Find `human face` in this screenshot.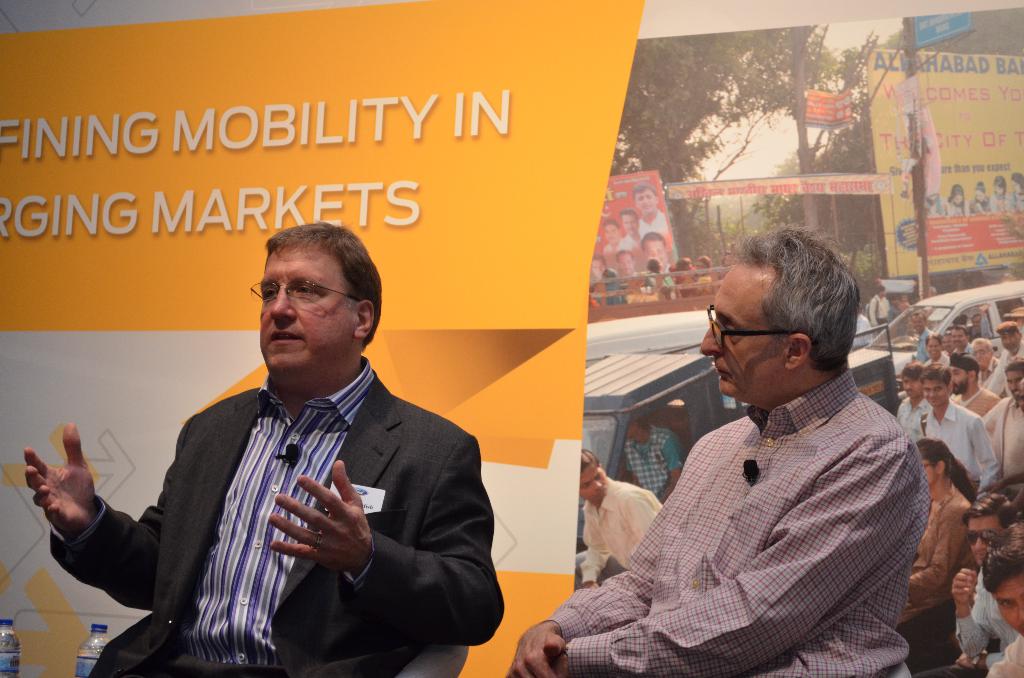
The bounding box for `human face` is <box>1007,370,1020,396</box>.
